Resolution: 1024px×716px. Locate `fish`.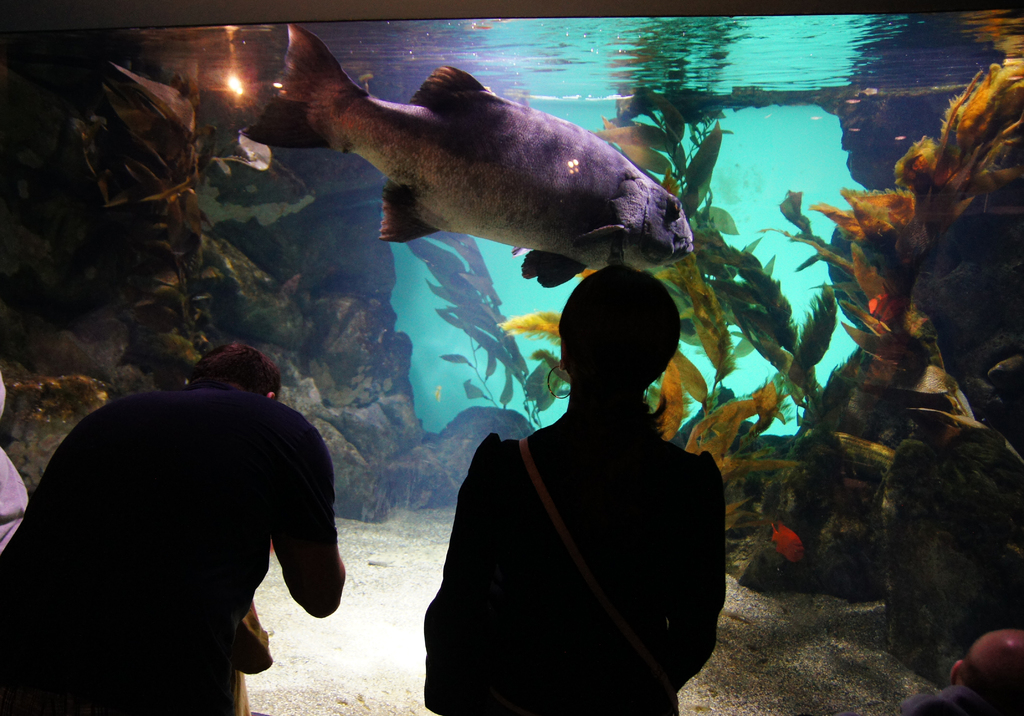
(217,48,717,310).
